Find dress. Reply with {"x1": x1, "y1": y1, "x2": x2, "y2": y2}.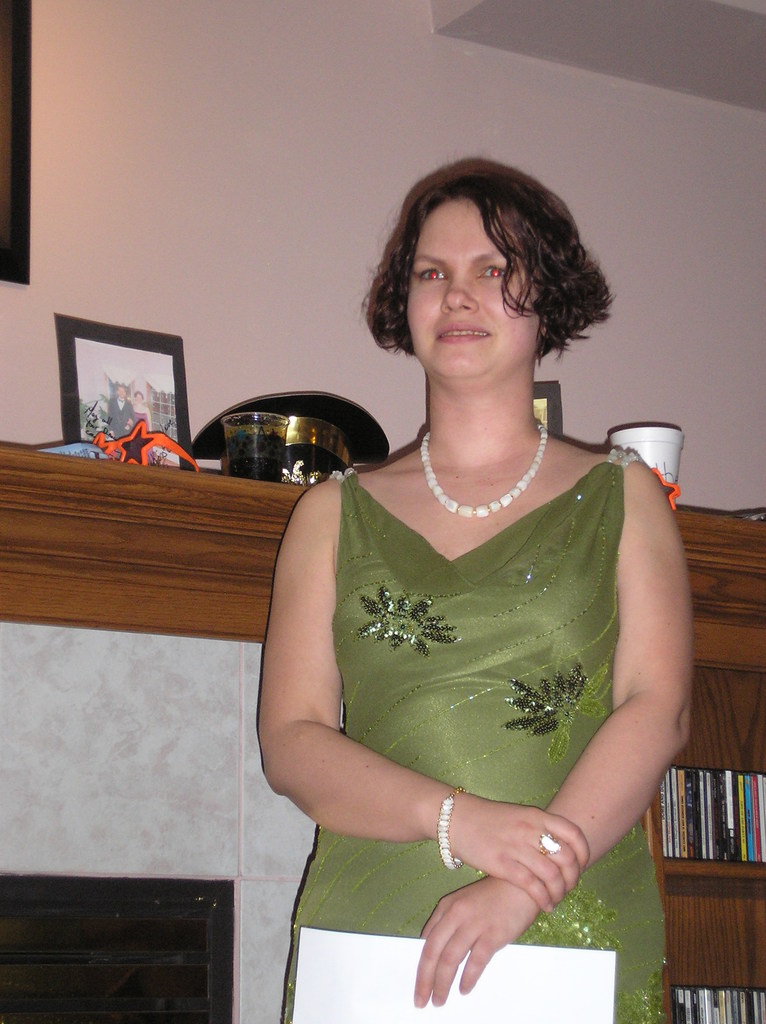
{"x1": 279, "y1": 447, "x2": 662, "y2": 1023}.
